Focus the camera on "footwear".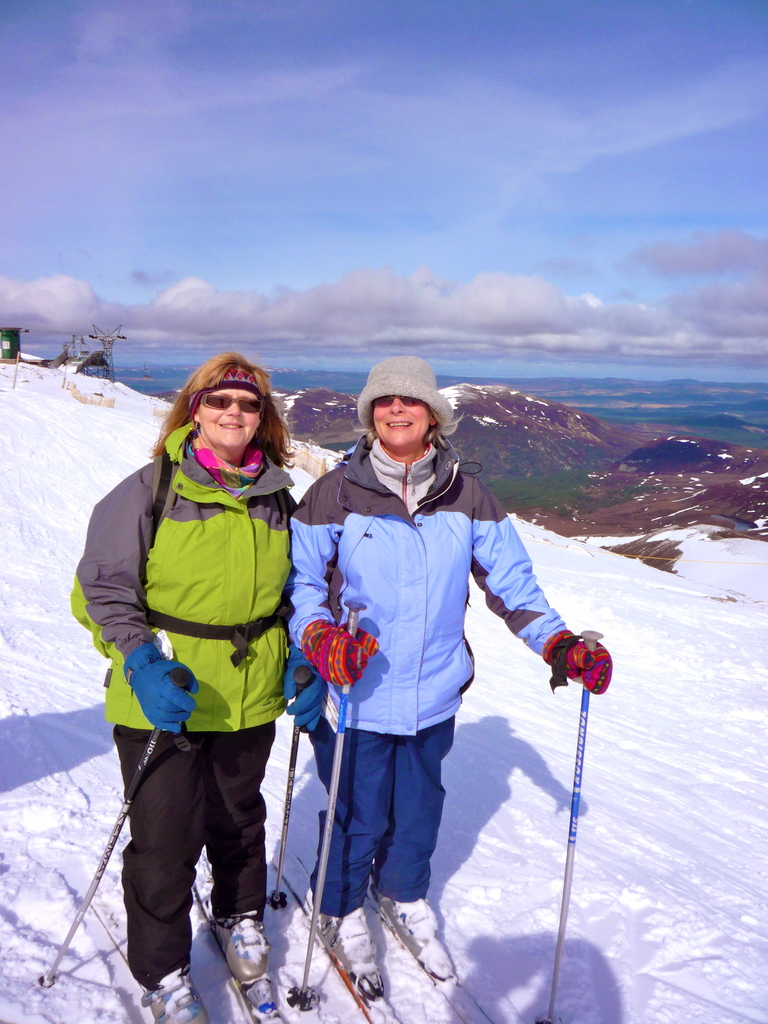
Focus region: 145:963:214:1023.
